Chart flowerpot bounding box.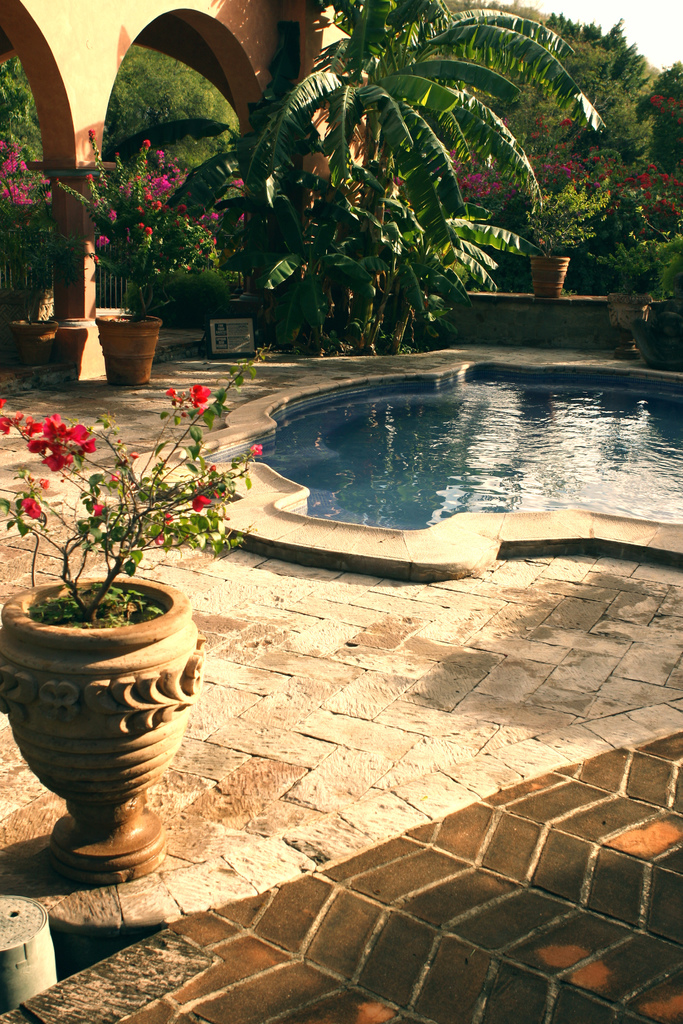
Charted: [left=611, top=289, right=652, bottom=347].
